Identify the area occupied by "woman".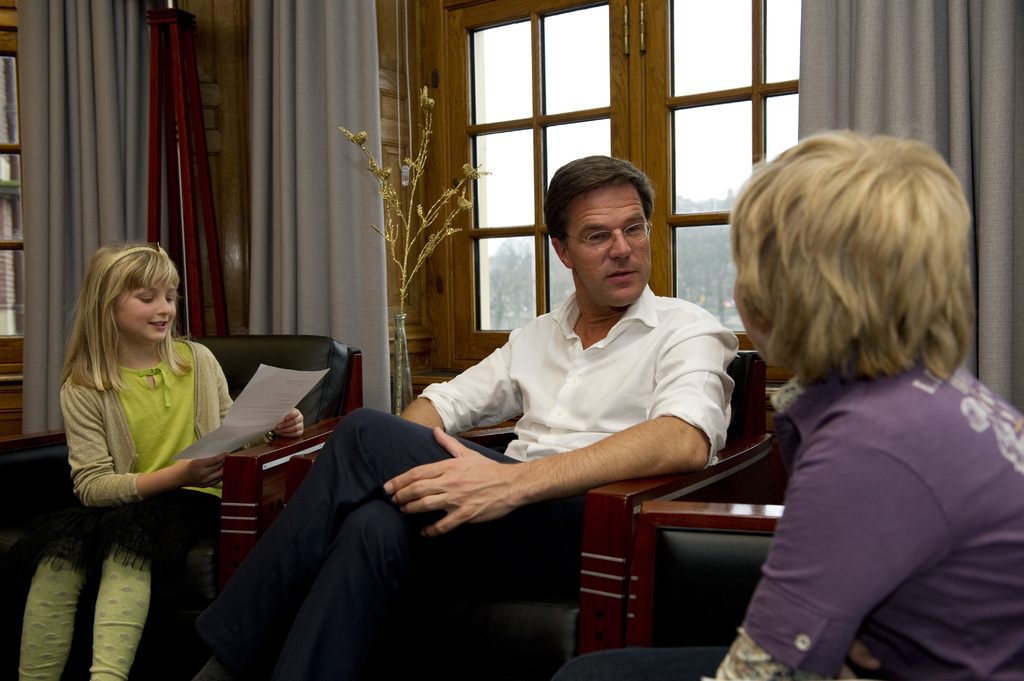
Area: [left=38, top=236, right=250, bottom=651].
